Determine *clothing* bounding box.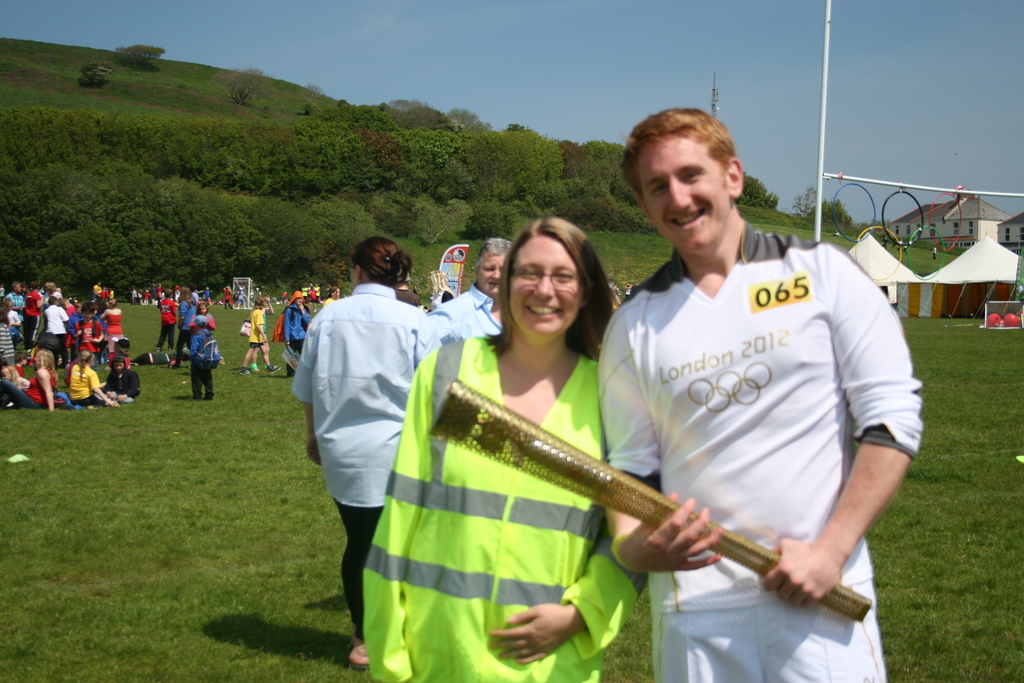
Determined: <box>68,318,101,358</box>.
